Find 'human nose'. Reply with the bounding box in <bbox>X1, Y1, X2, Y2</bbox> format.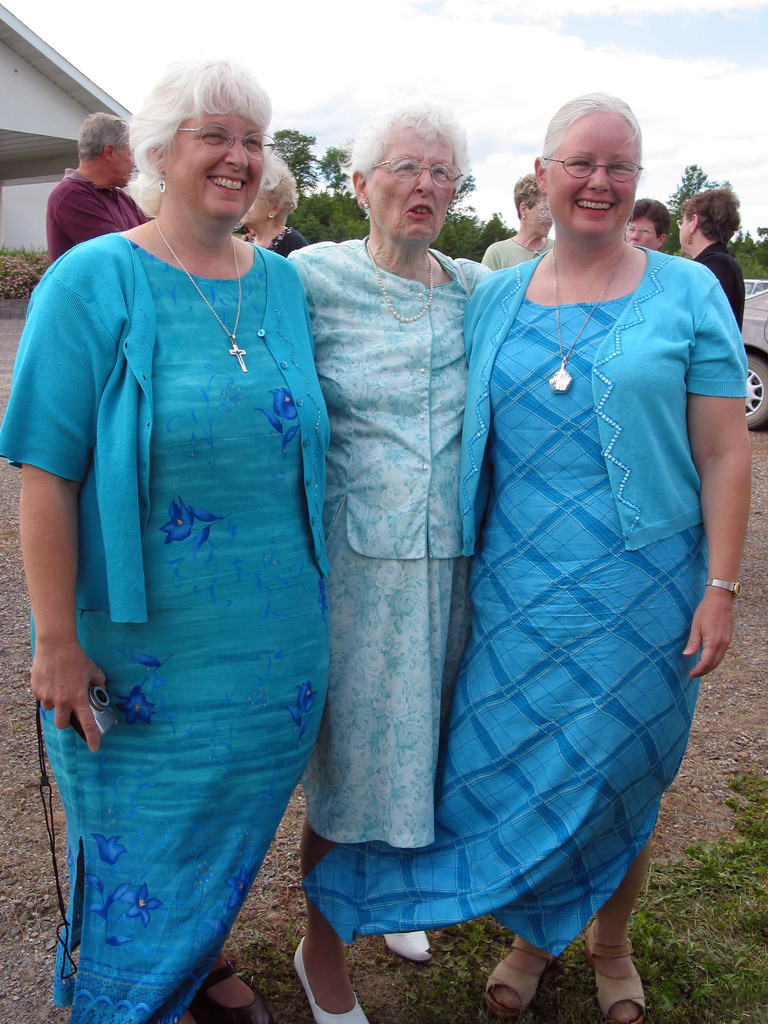
<bbox>630, 229, 641, 240</bbox>.
